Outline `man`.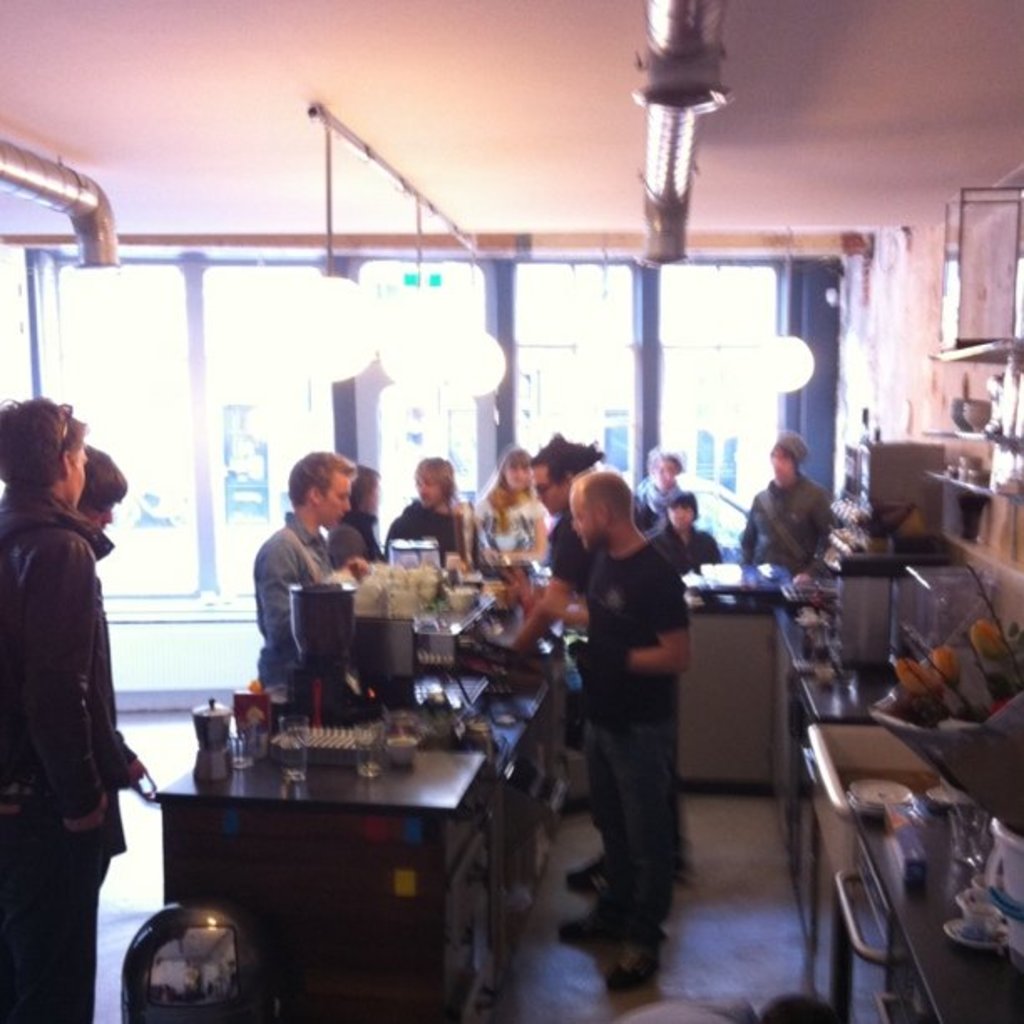
Outline: [0,388,129,1022].
